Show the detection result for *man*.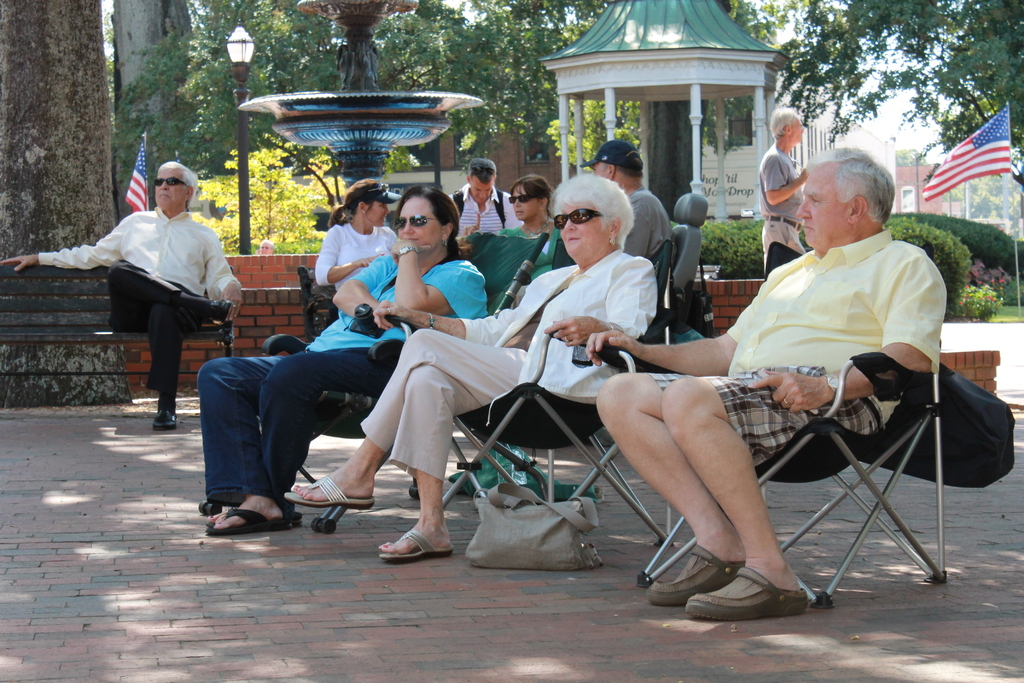
(583, 144, 949, 621).
